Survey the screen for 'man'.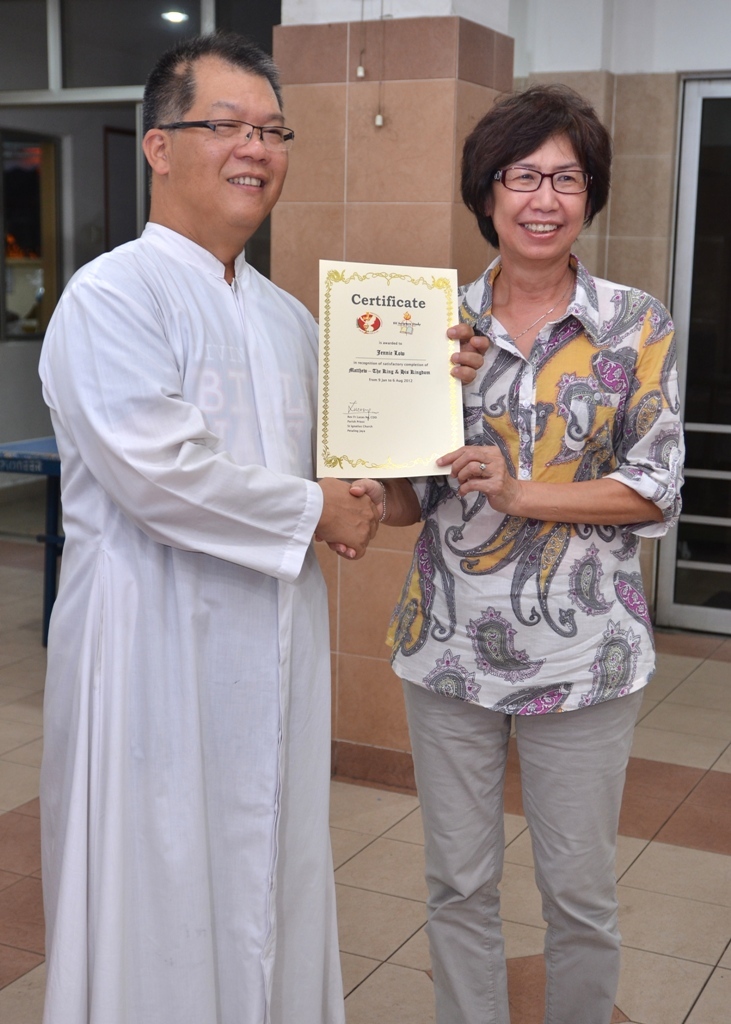
Survey found: region(31, 29, 375, 1023).
